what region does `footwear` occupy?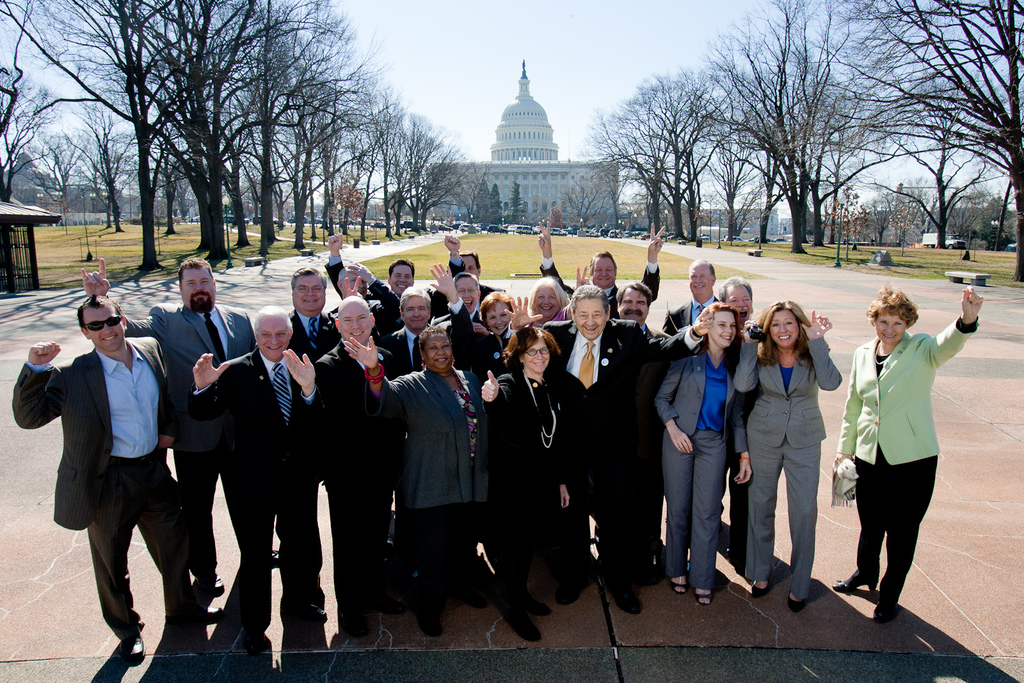
193/599/225/630.
